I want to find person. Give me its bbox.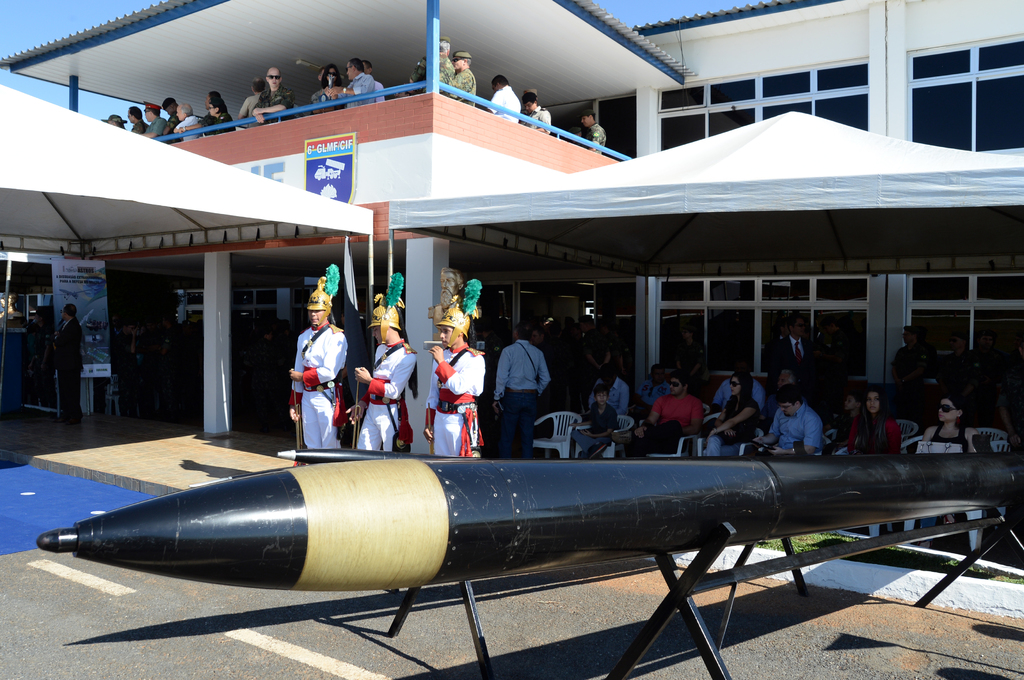
l=615, t=376, r=704, b=458.
